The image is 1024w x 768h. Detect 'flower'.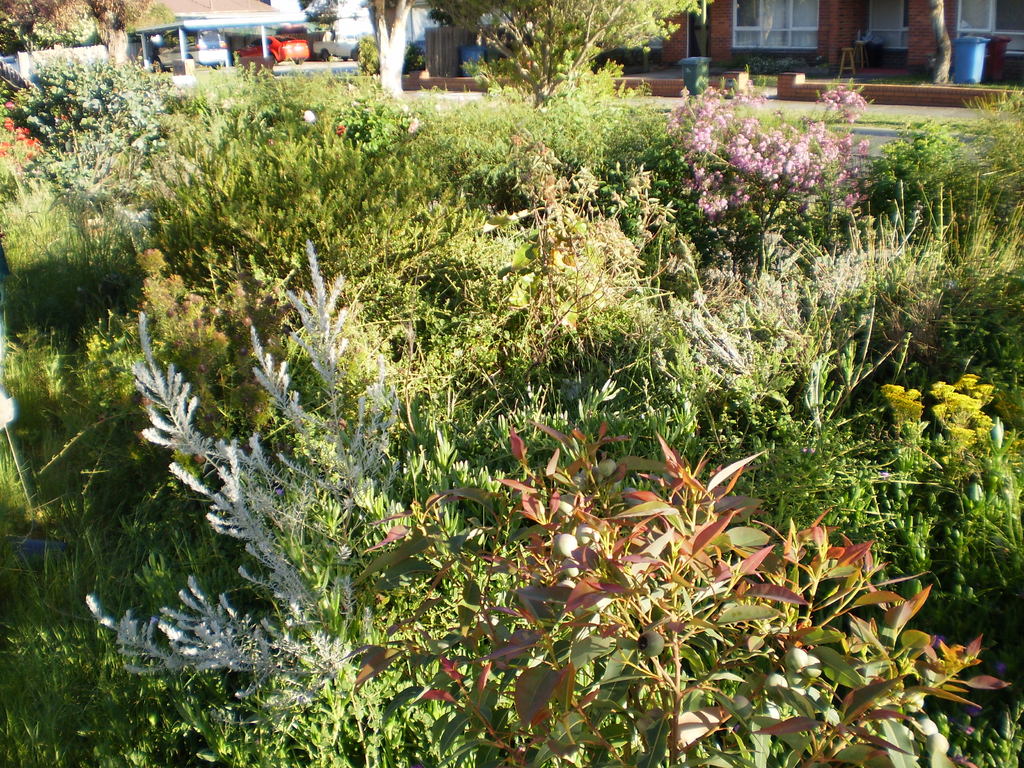
Detection: (left=408, top=120, right=417, bottom=134).
